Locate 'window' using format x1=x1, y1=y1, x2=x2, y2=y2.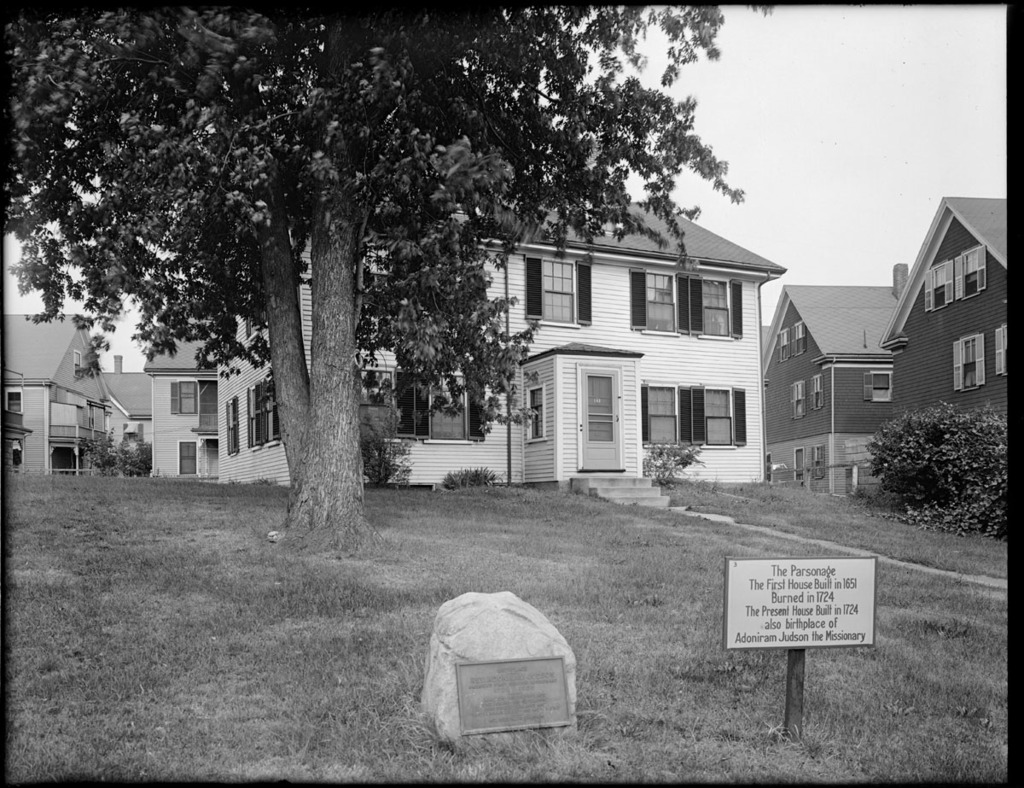
x1=993, y1=319, x2=1007, y2=376.
